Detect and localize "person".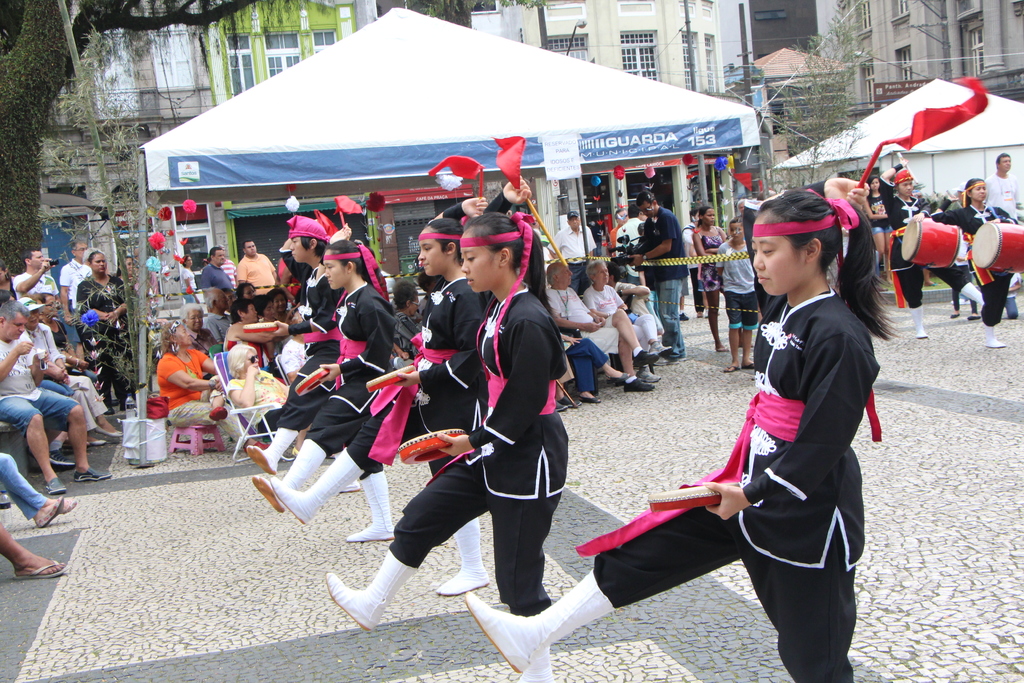
Localized at <box>136,327,208,450</box>.
